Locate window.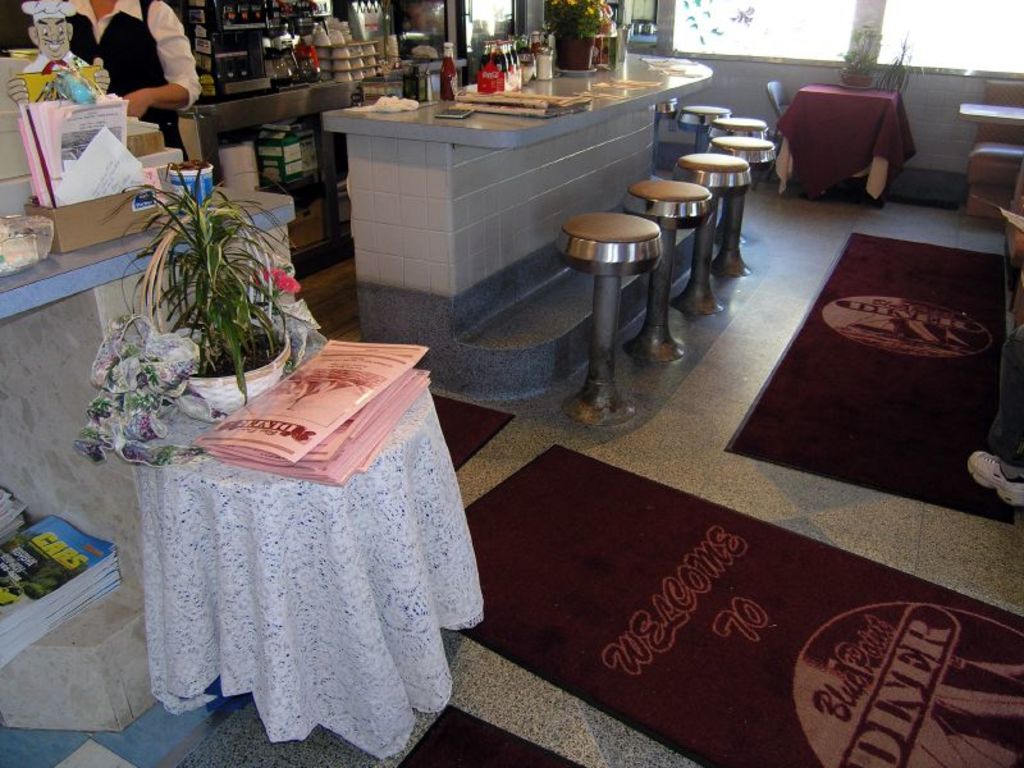
Bounding box: {"x1": 649, "y1": 0, "x2": 1023, "y2": 87}.
